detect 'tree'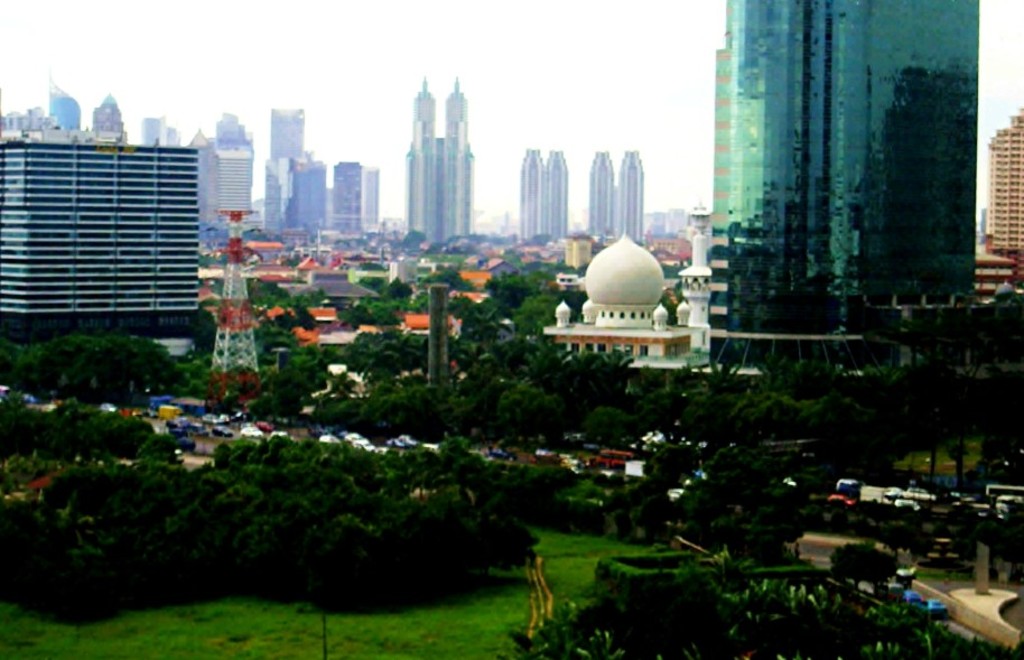
x1=0, y1=335, x2=195, y2=405
